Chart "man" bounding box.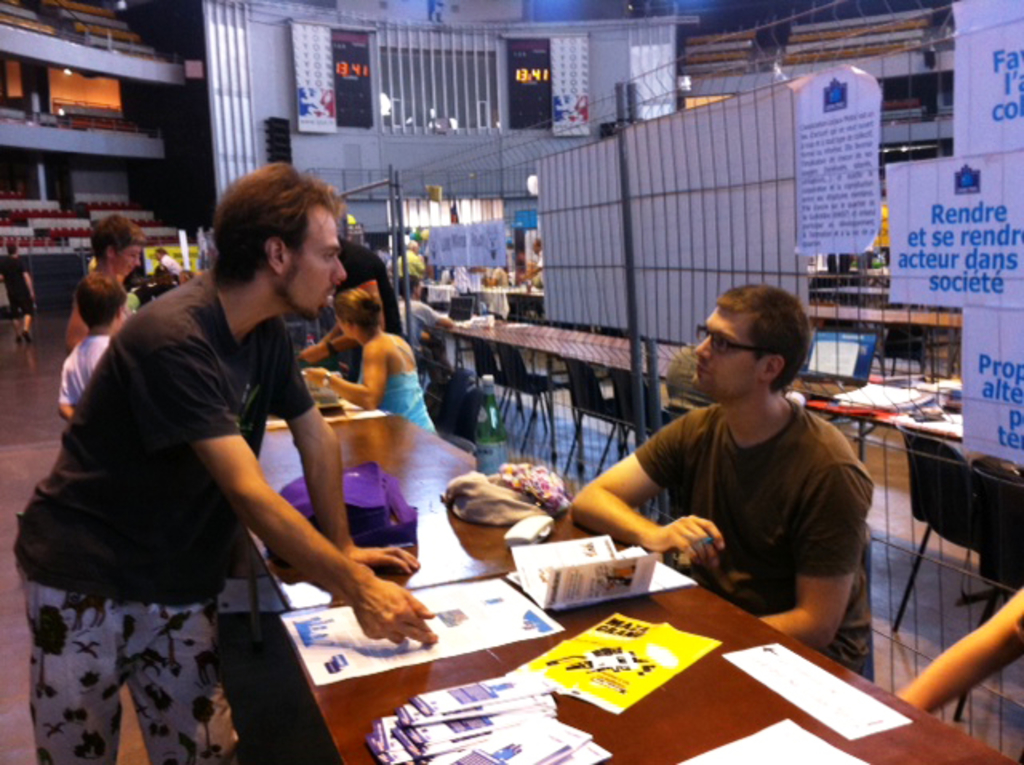
Charted: (37, 168, 395, 738).
